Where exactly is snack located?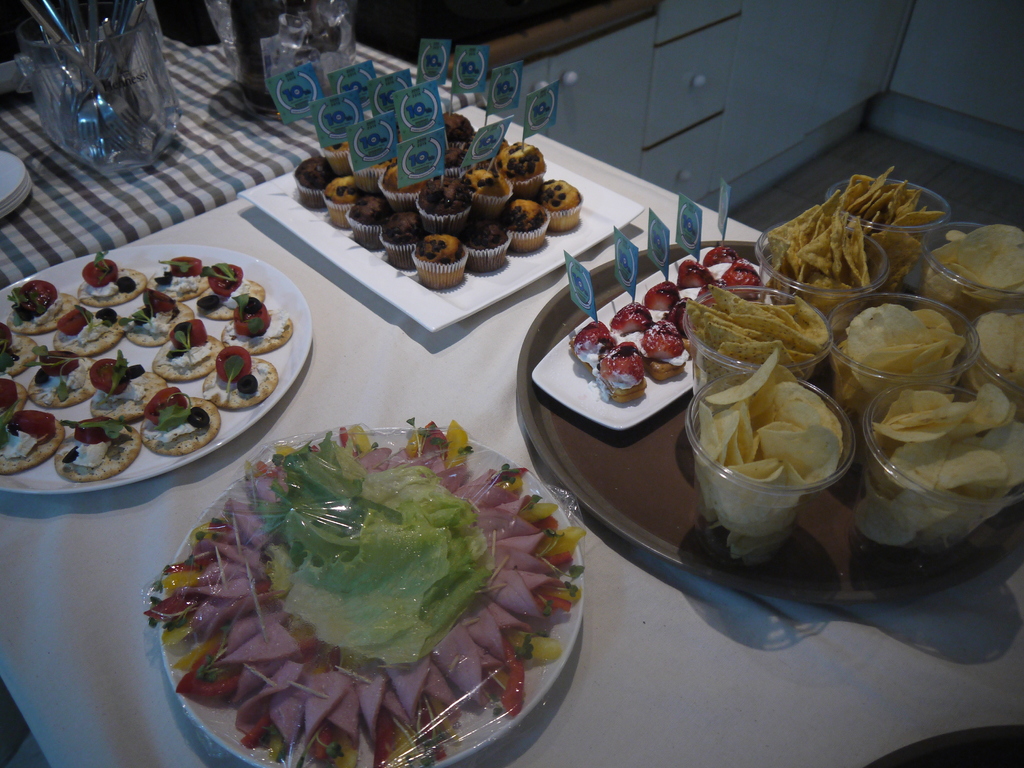
Its bounding box is (54,303,124,353).
